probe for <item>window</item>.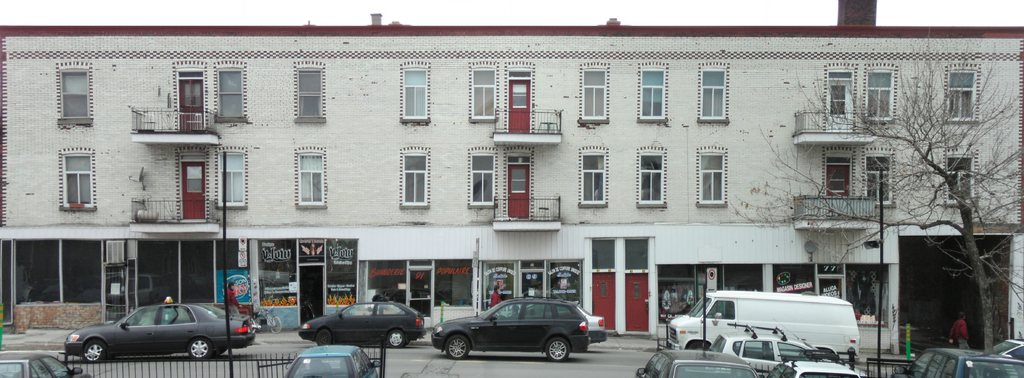
Probe result: 296:70:321:126.
